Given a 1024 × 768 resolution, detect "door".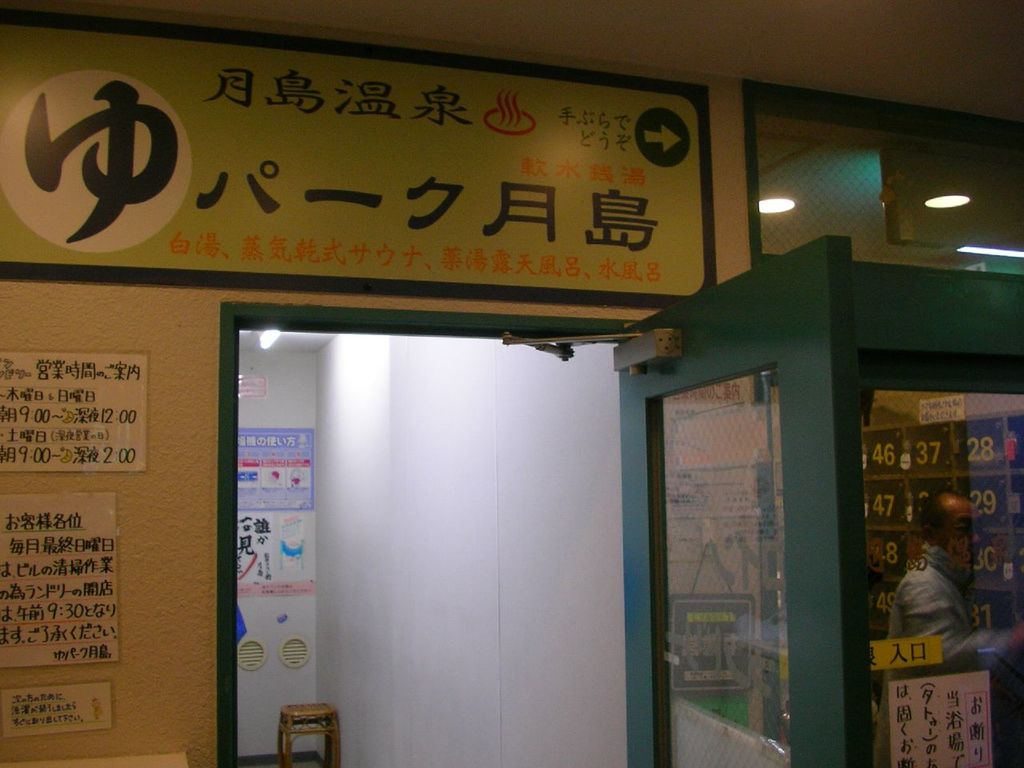
628, 306, 866, 758.
